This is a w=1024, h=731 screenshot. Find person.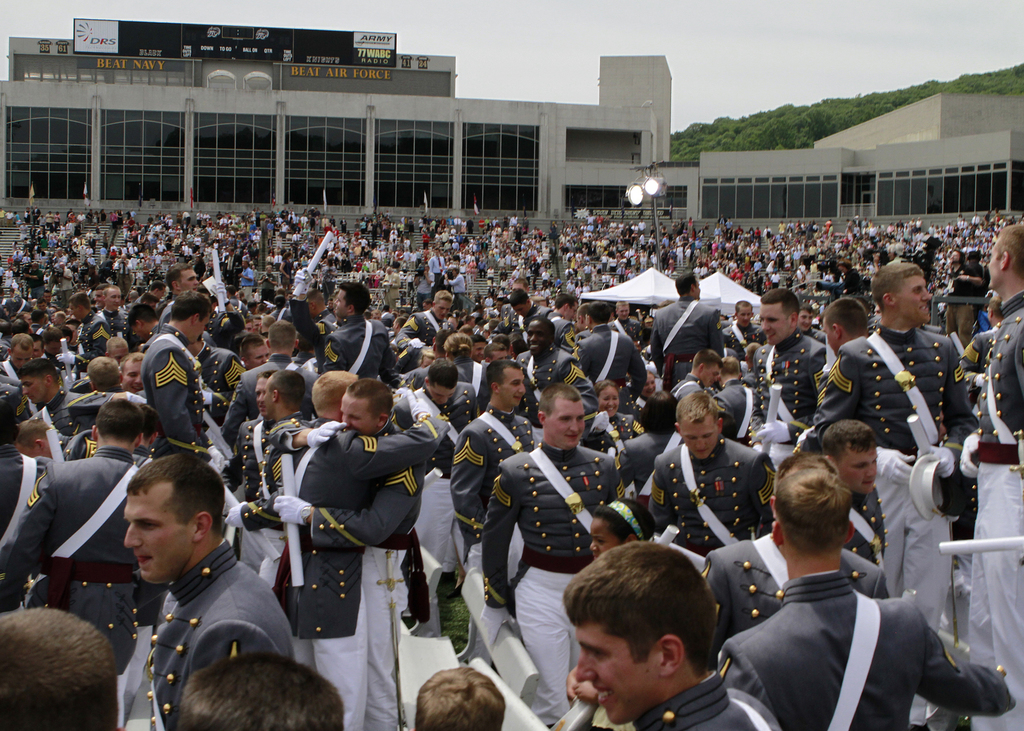
Bounding box: bbox(8, 606, 127, 730).
